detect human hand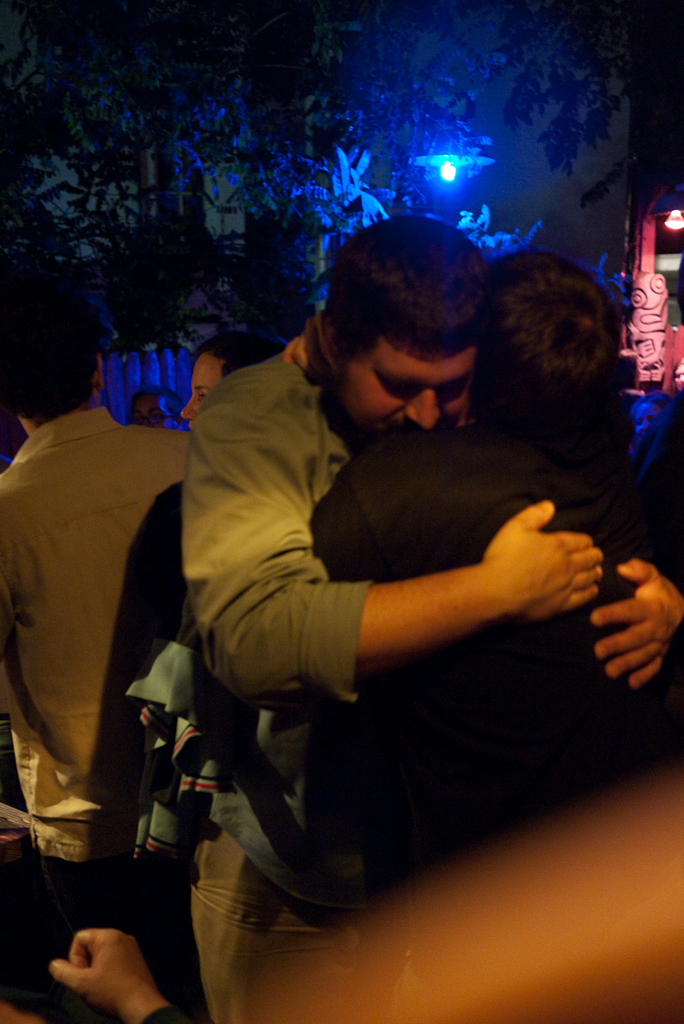
select_region(485, 500, 606, 626)
